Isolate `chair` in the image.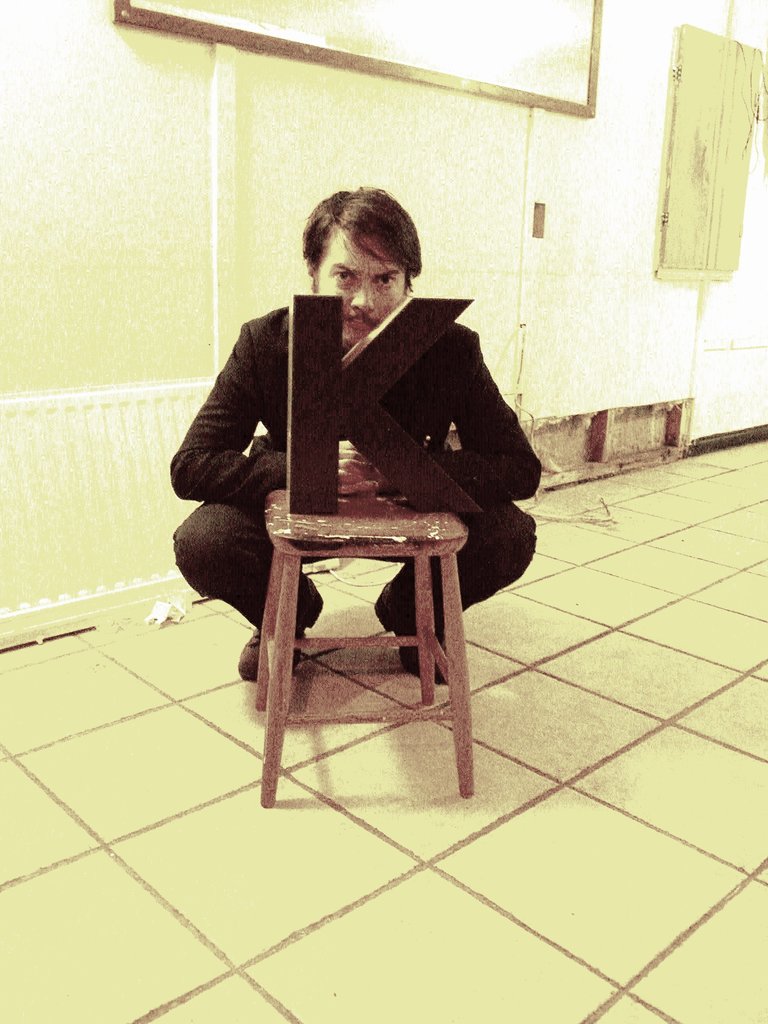
Isolated region: 204:420:491:770.
